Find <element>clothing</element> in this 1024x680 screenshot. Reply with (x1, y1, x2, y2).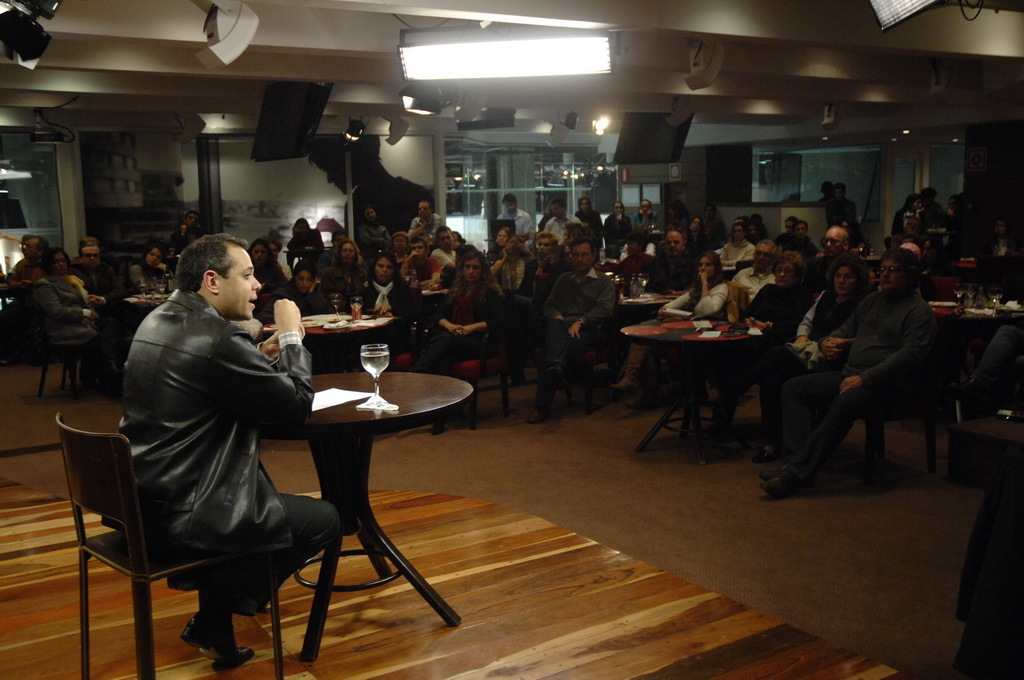
(343, 171, 434, 236).
